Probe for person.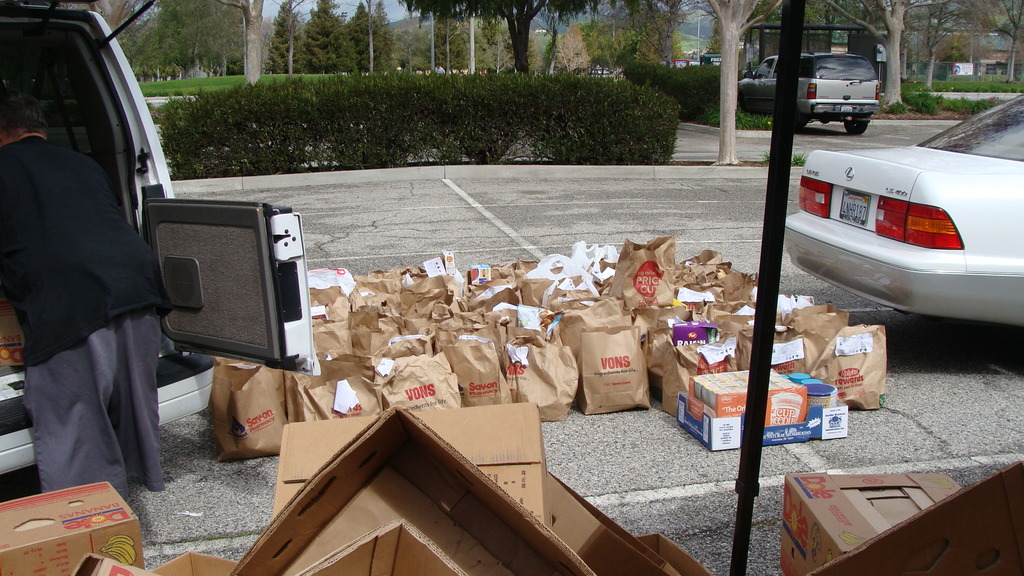
Probe result: 15,56,180,522.
